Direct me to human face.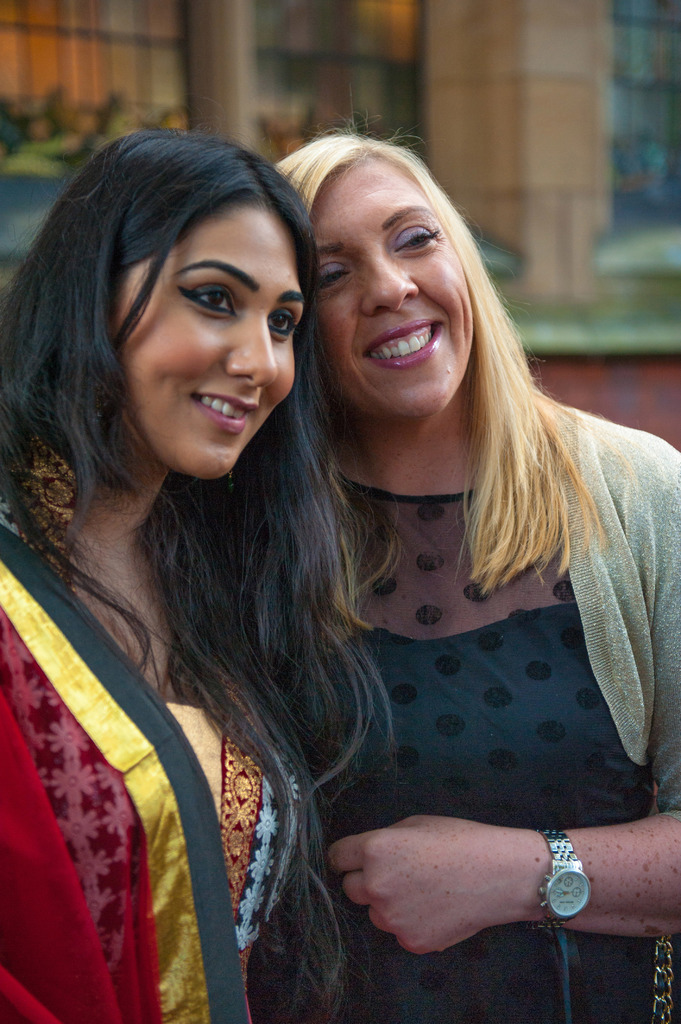
Direction: <region>305, 147, 482, 423</region>.
